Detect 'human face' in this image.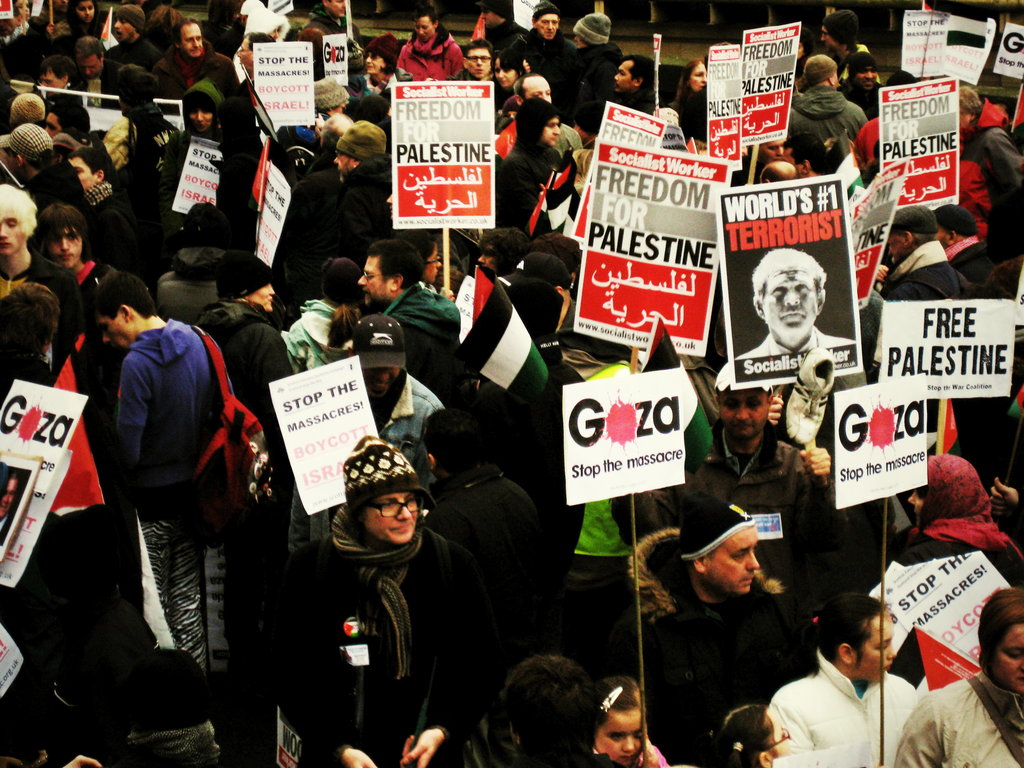
Detection: [493, 60, 518, 86].
